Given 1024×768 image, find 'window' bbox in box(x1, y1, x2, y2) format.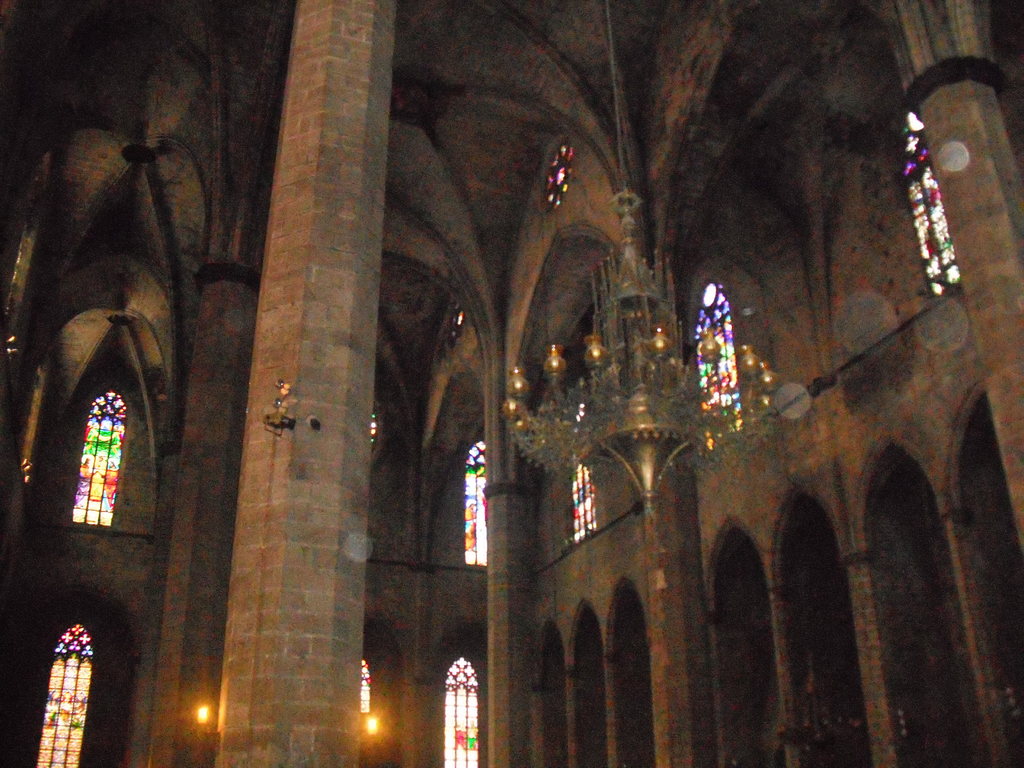
box(445, 300, 472, 342).
